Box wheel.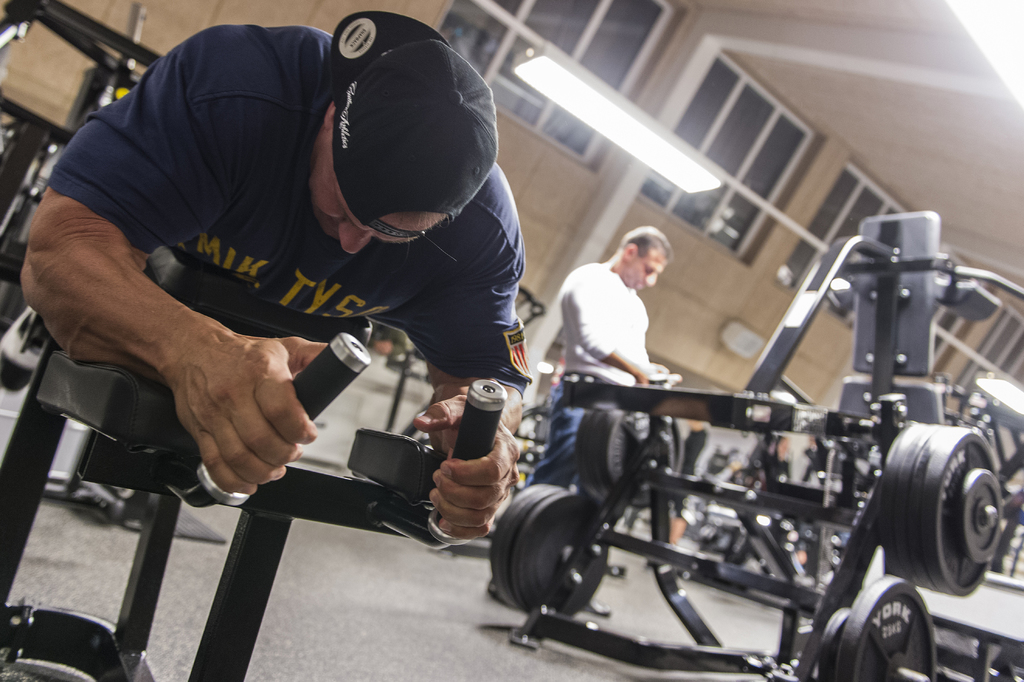
[485, 475, 570, 608].
